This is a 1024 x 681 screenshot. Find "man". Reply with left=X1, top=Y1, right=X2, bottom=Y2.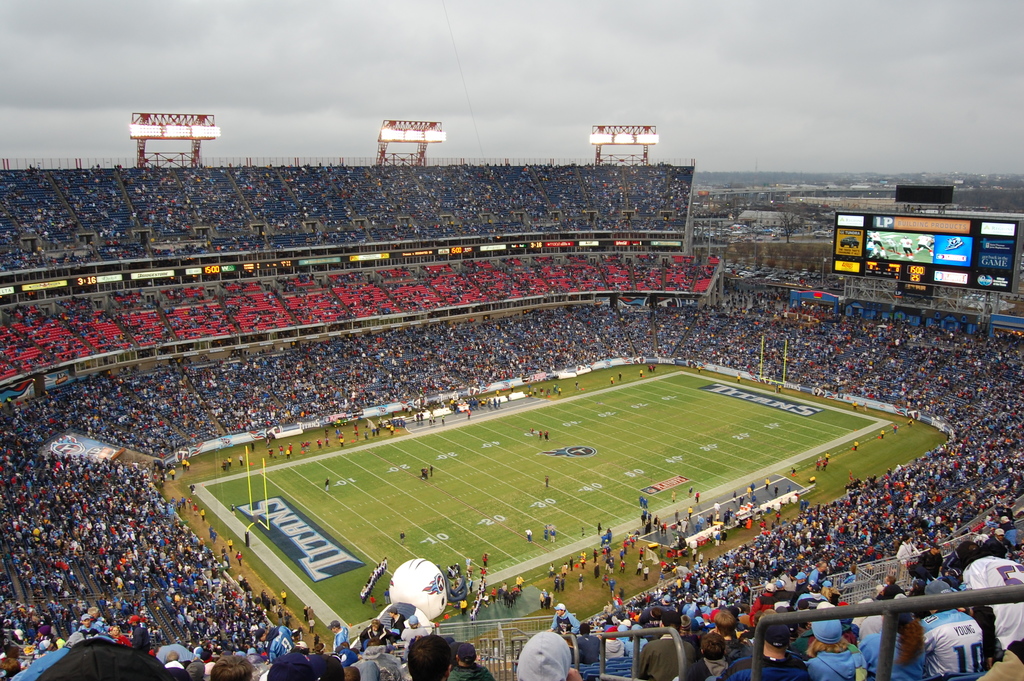
left=325, top=618, right=348, bottom=644.
